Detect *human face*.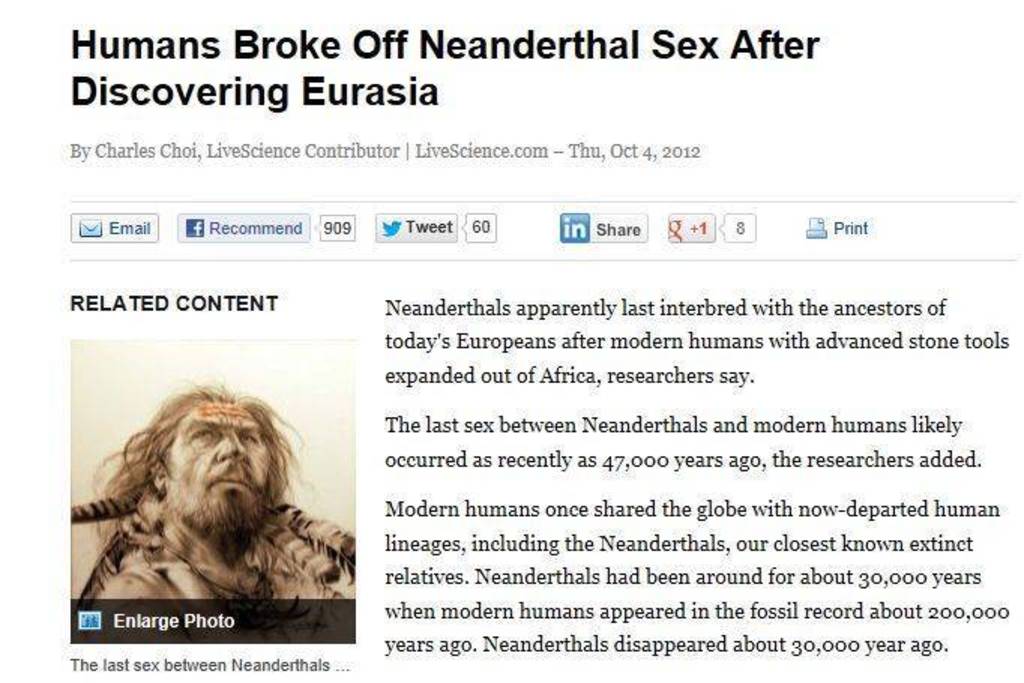
Detected at crop(162, 387, 276, 542).
